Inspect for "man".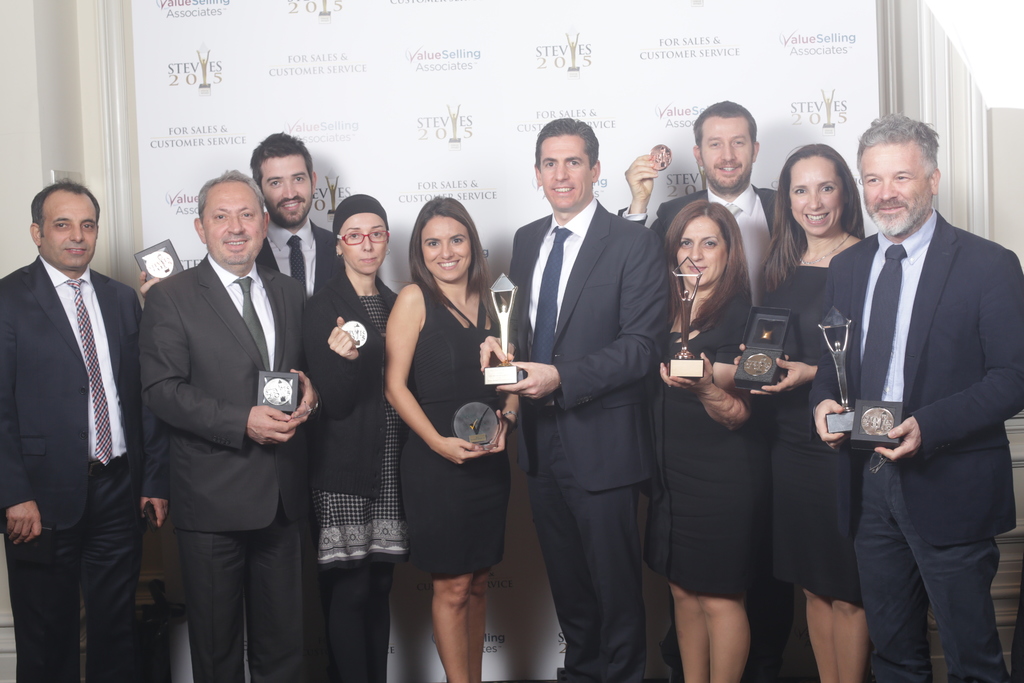
Inspection: Rect(138, 169, 333, 682).
